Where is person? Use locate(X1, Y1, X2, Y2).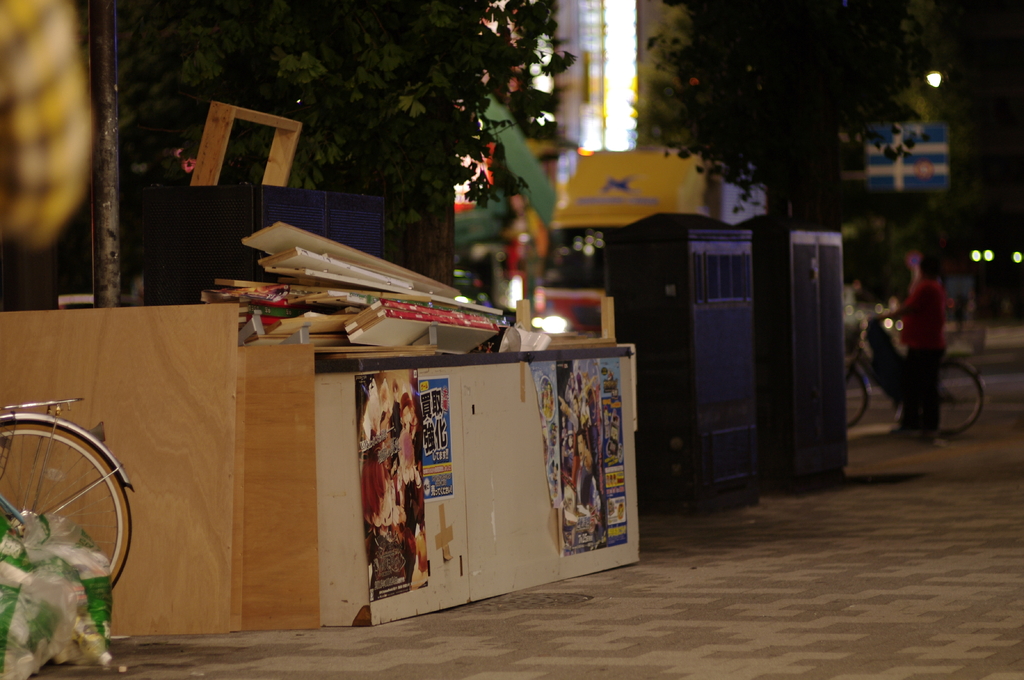
locate(875, 253, 945, 446).
